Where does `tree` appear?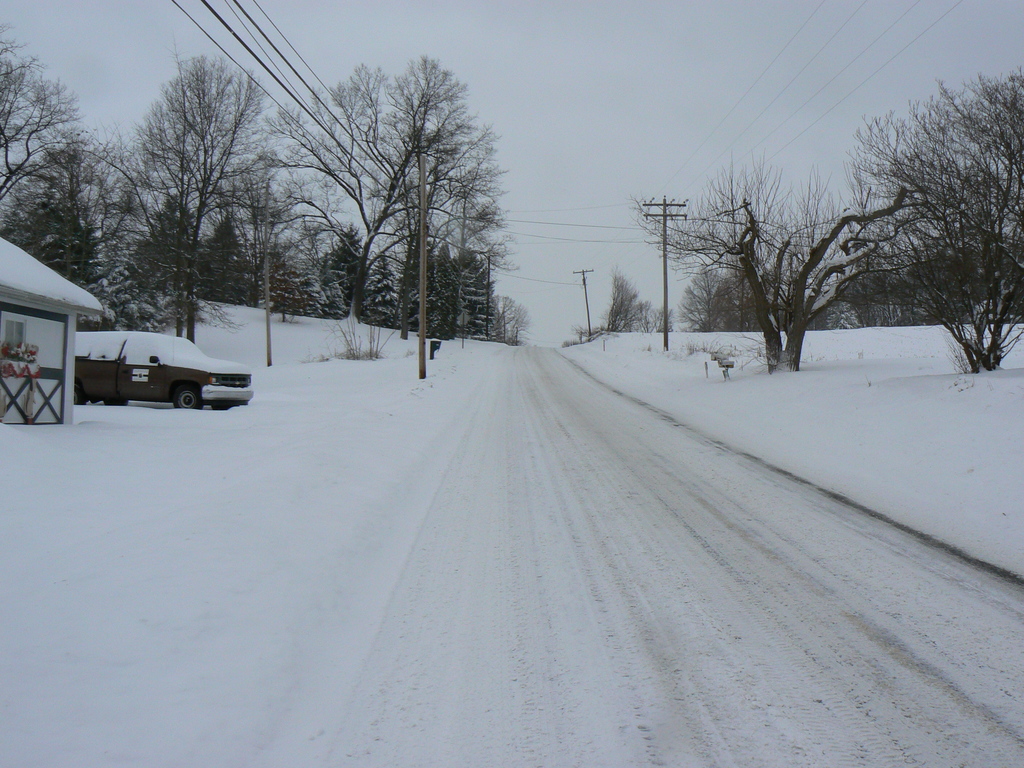
Appears at bbox=(253, 60, 512, 333).
